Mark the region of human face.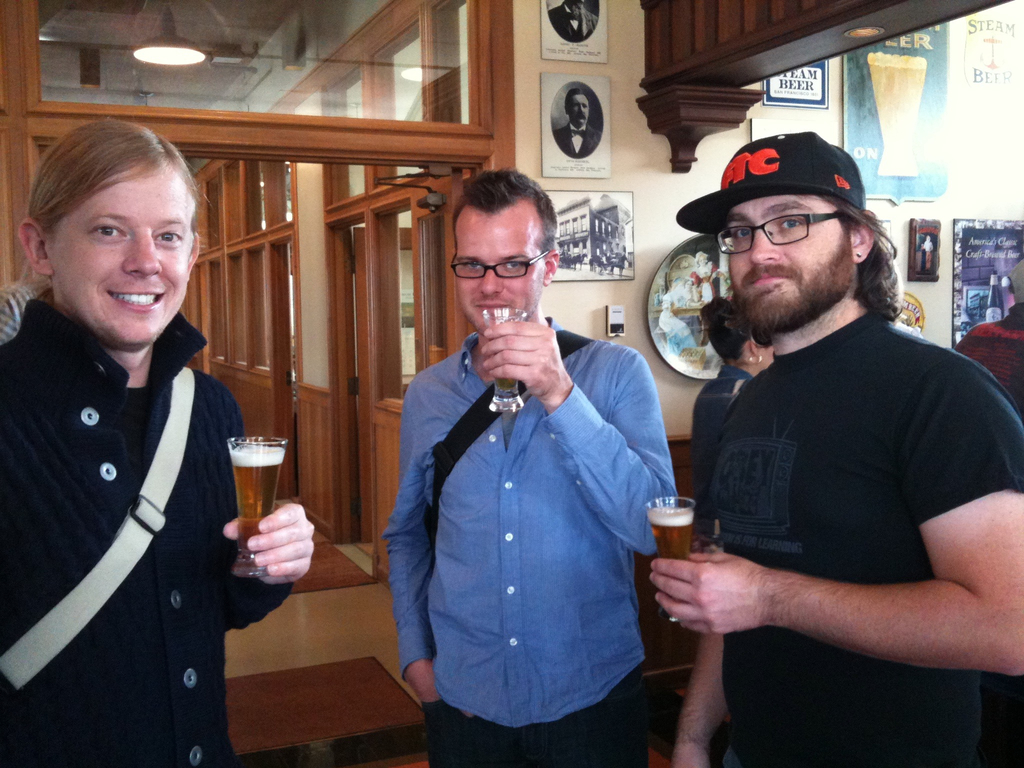
Region: select_region(728, 189, 860, 328).
